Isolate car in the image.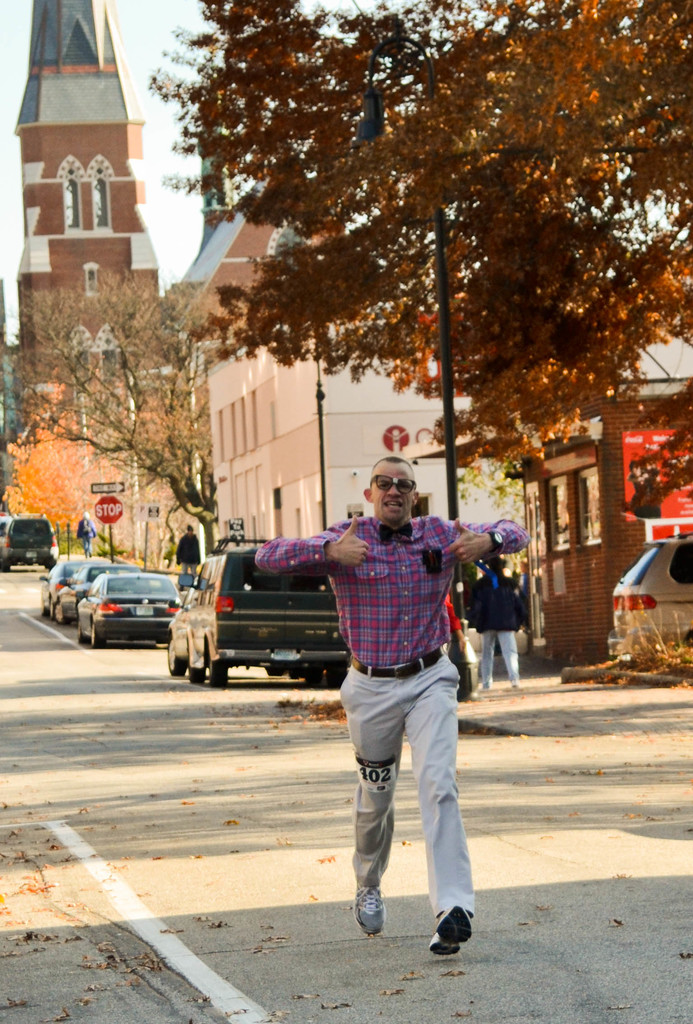
Isolated region: 170, 543, 352, 696.
